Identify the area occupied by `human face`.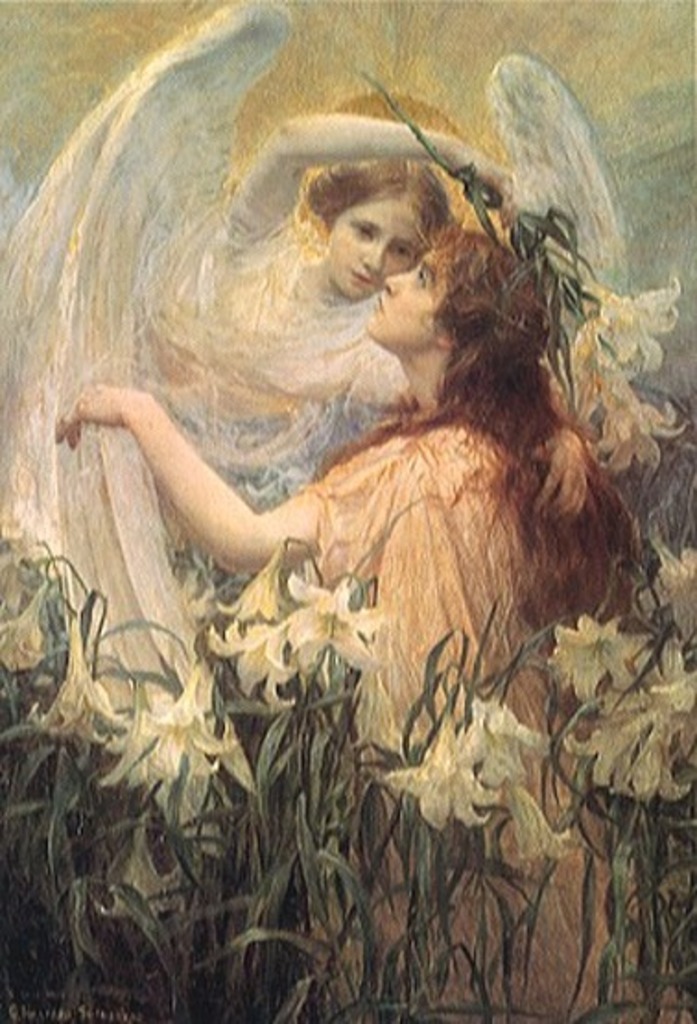
Area: (x1=369, y1=249, x2=461, y2=358).
